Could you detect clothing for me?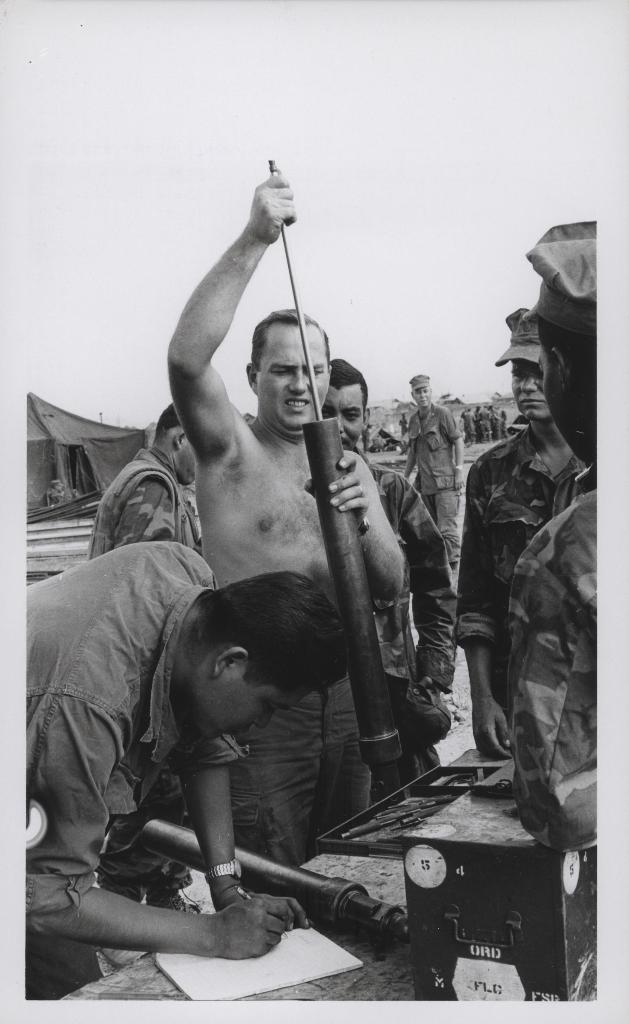
Detection result: bbox=[232, 665, 368, 898].
